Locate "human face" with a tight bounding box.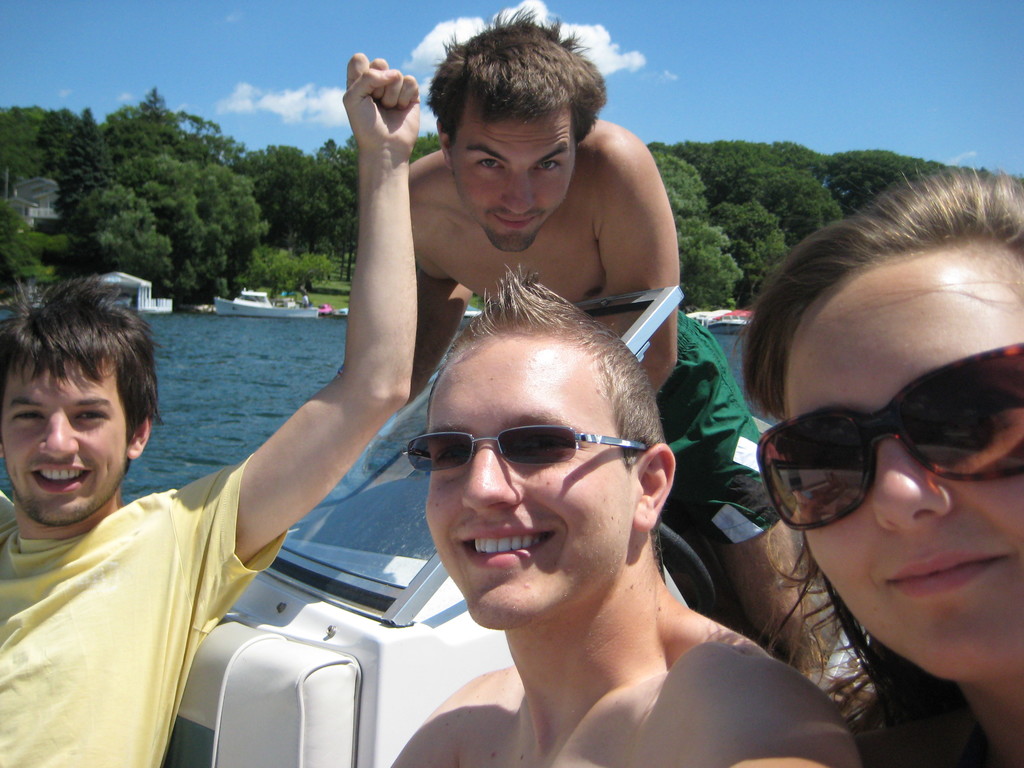
region(446, 122, 575, 256).
